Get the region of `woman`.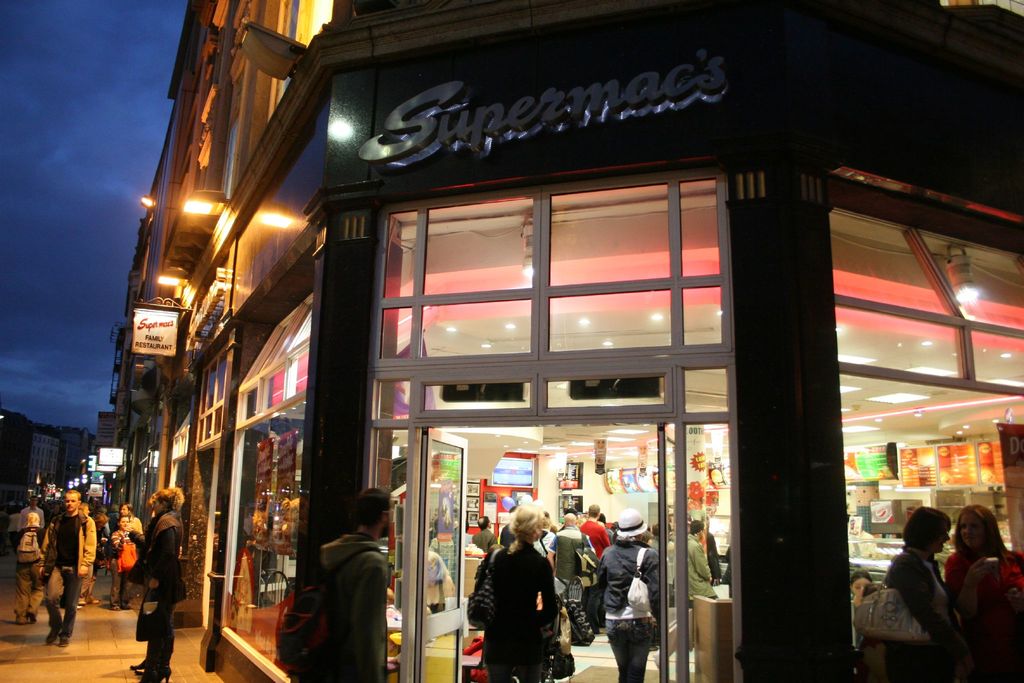
941,503,1023,682.
